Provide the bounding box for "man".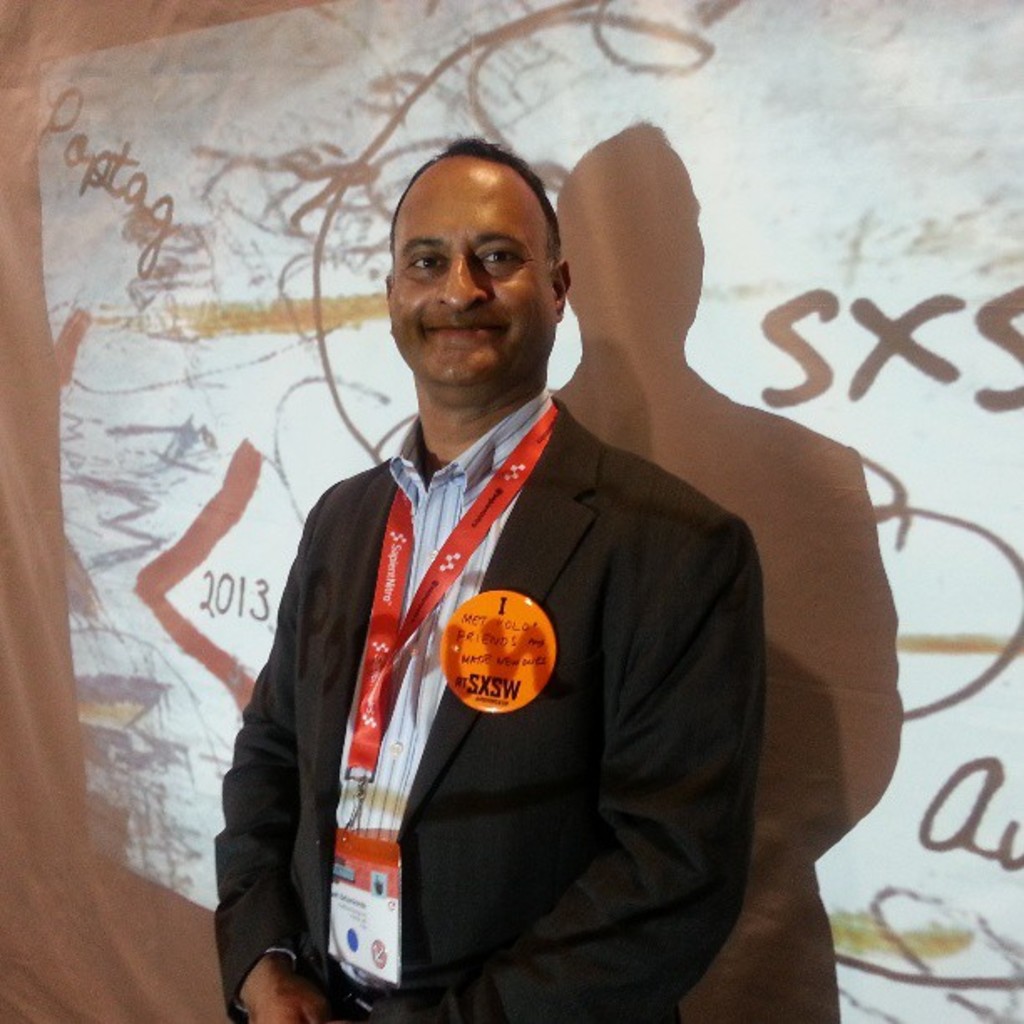
211,137,761,1022.
